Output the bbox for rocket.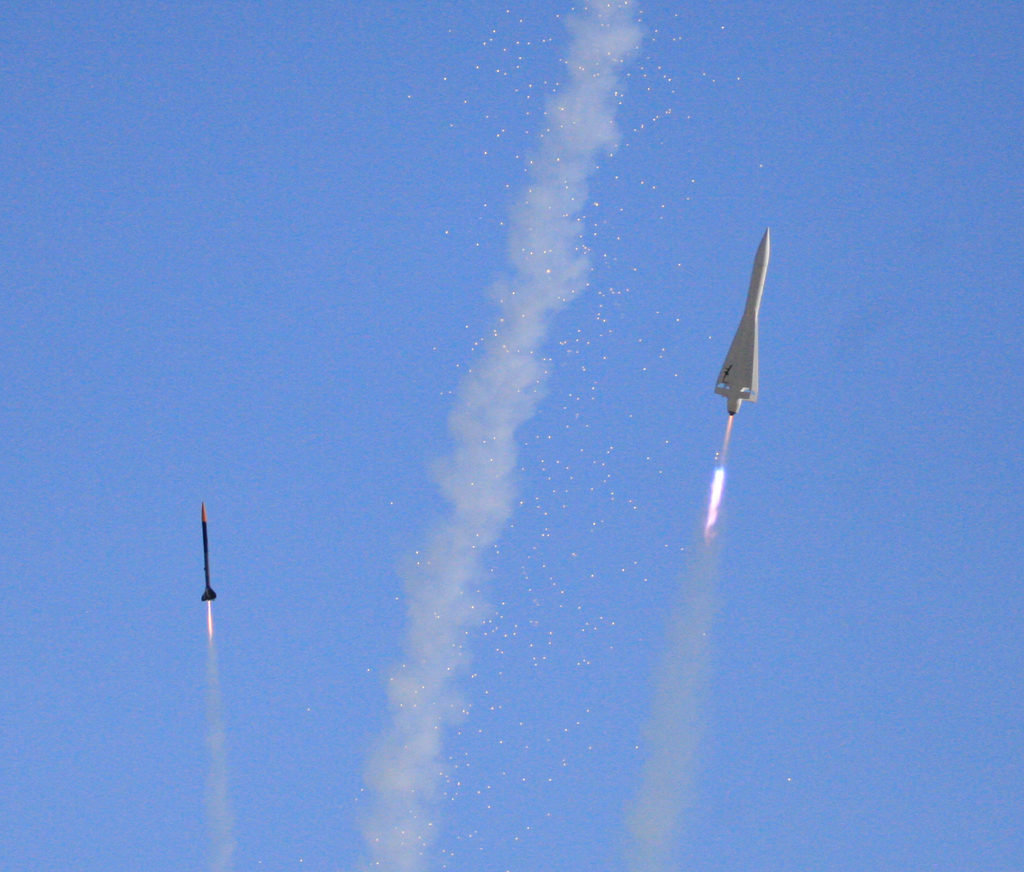
rect(201, 505, 214, 601).
